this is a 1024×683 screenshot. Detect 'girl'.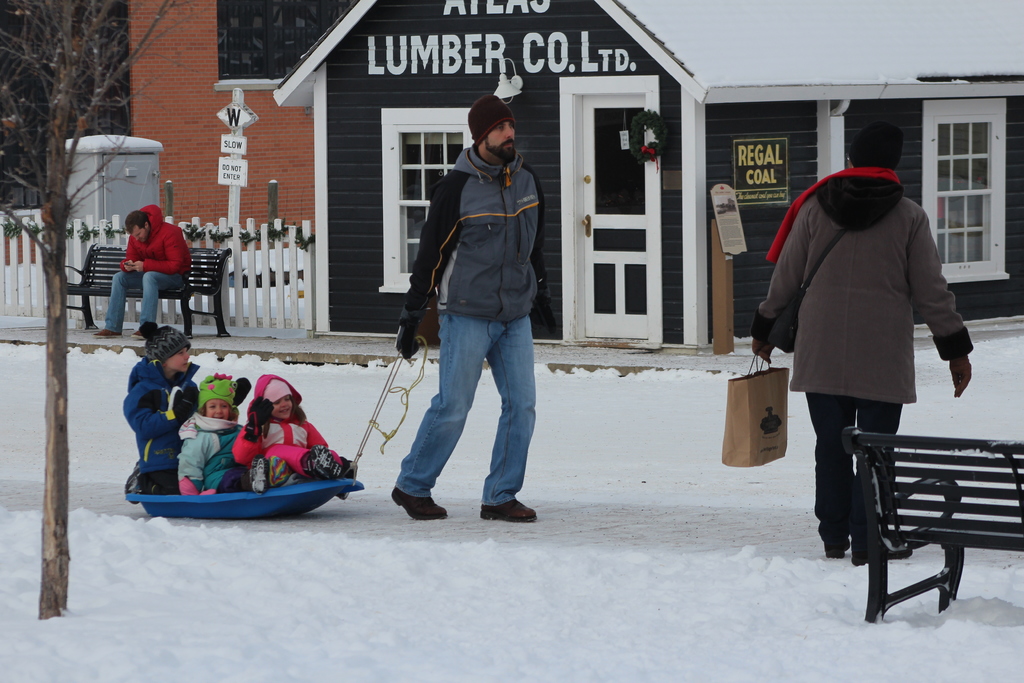
(124, 324, 195, 498).
